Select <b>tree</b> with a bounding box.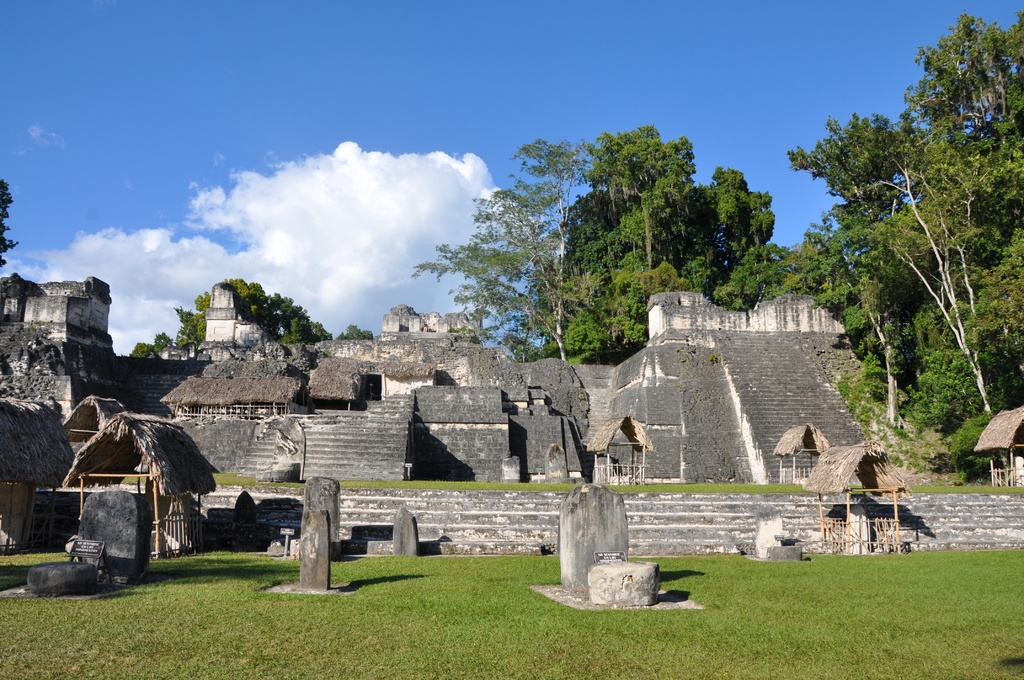
region(0, 177, 15, 269).
